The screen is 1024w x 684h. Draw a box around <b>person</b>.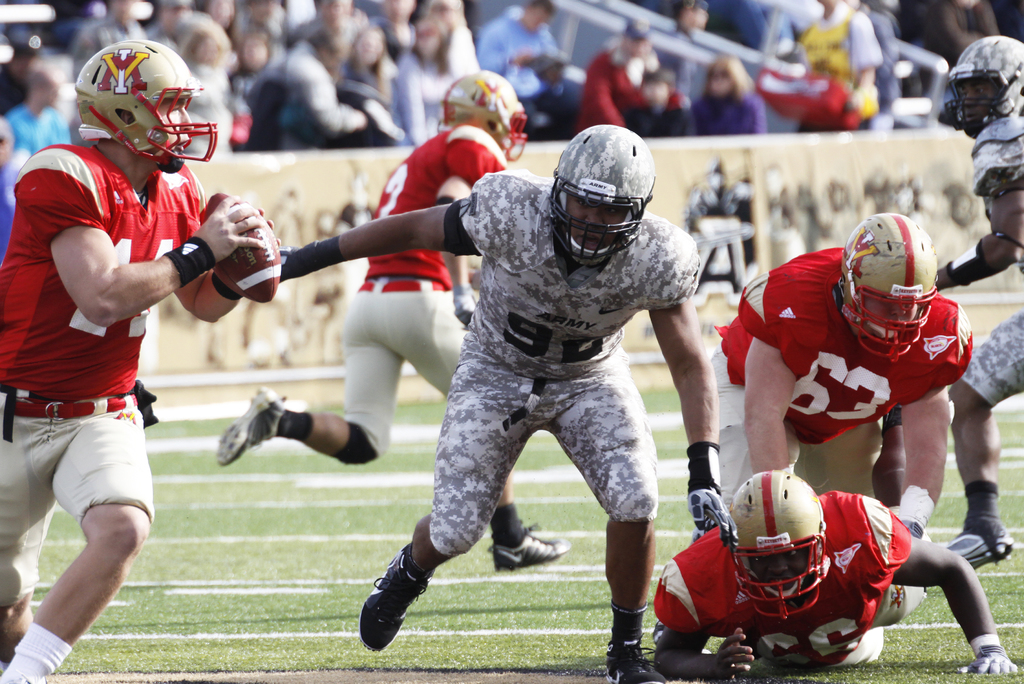
BBox(290, 125, 737, 683).
